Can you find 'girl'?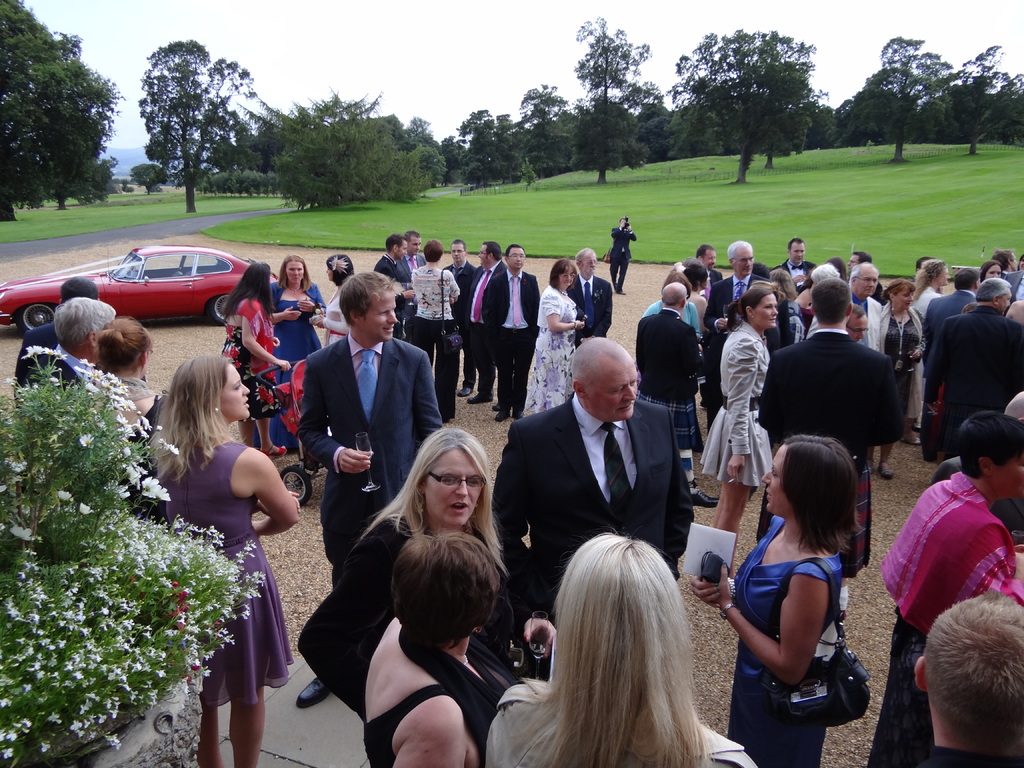
Yes, bounding box: [left=221, top=261, right=294, bottom=460].
